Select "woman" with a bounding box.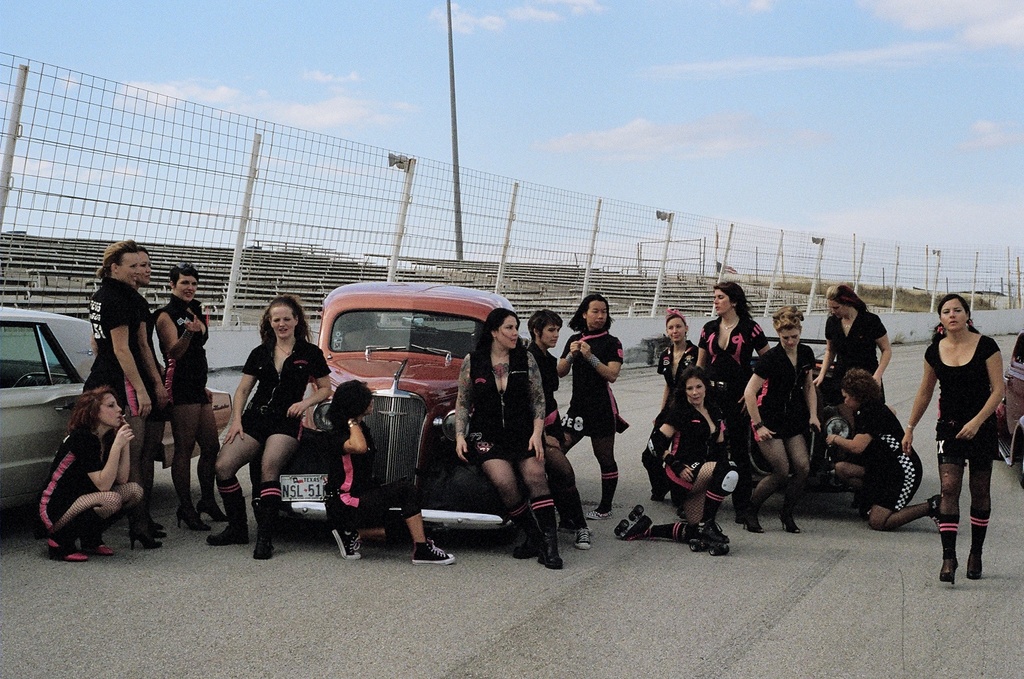
bbox=(77, 237, 155, 555).
